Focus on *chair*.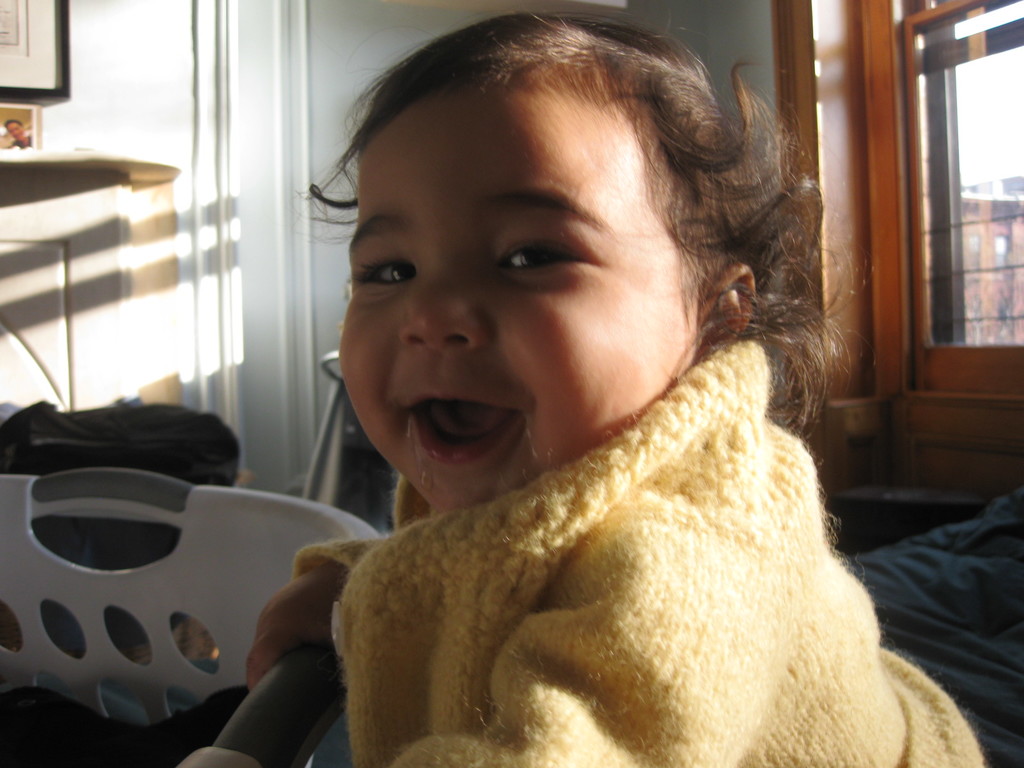
Focused at 0:468:379:724.
